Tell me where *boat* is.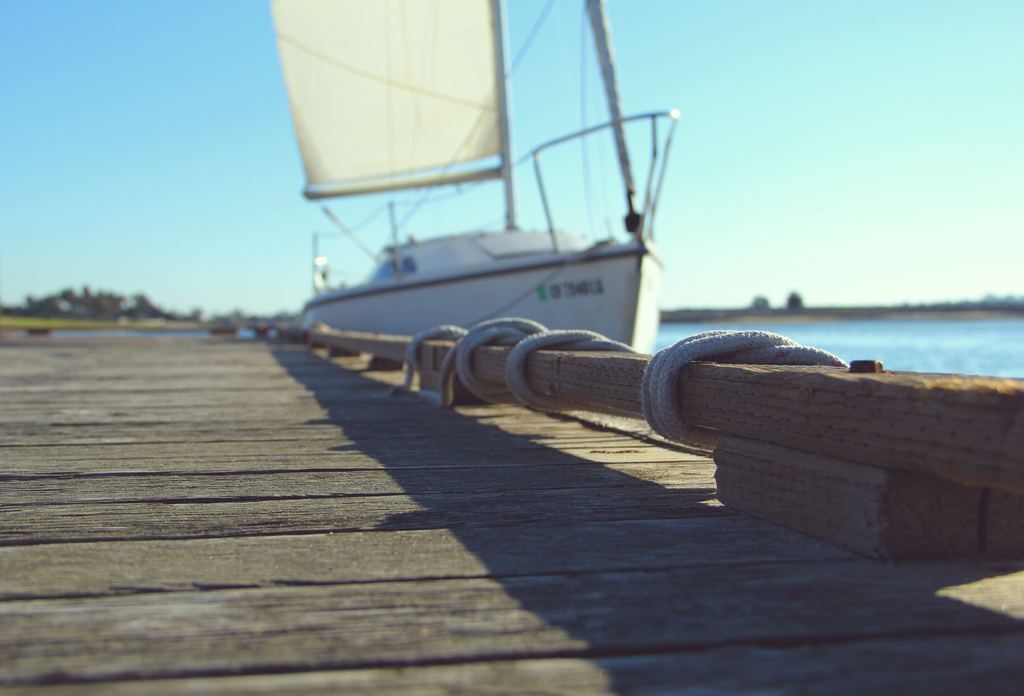
*boat* is at 270:0:683:353.
